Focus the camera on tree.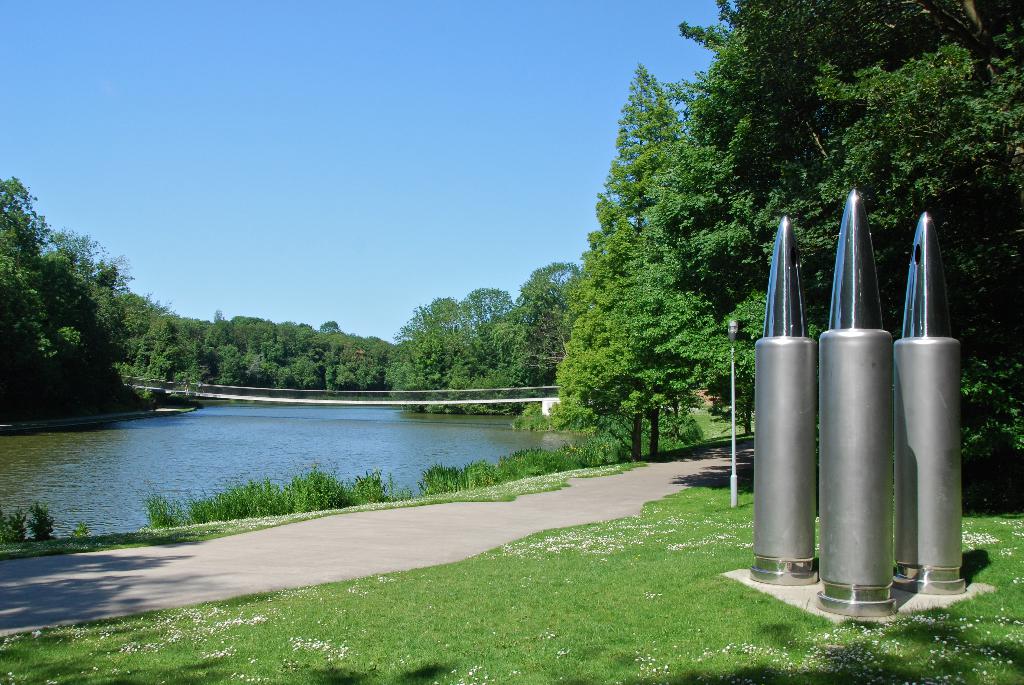
Focus region: {"x1": 314, "y1": 352, "x2": 340, "y2": 386}.
